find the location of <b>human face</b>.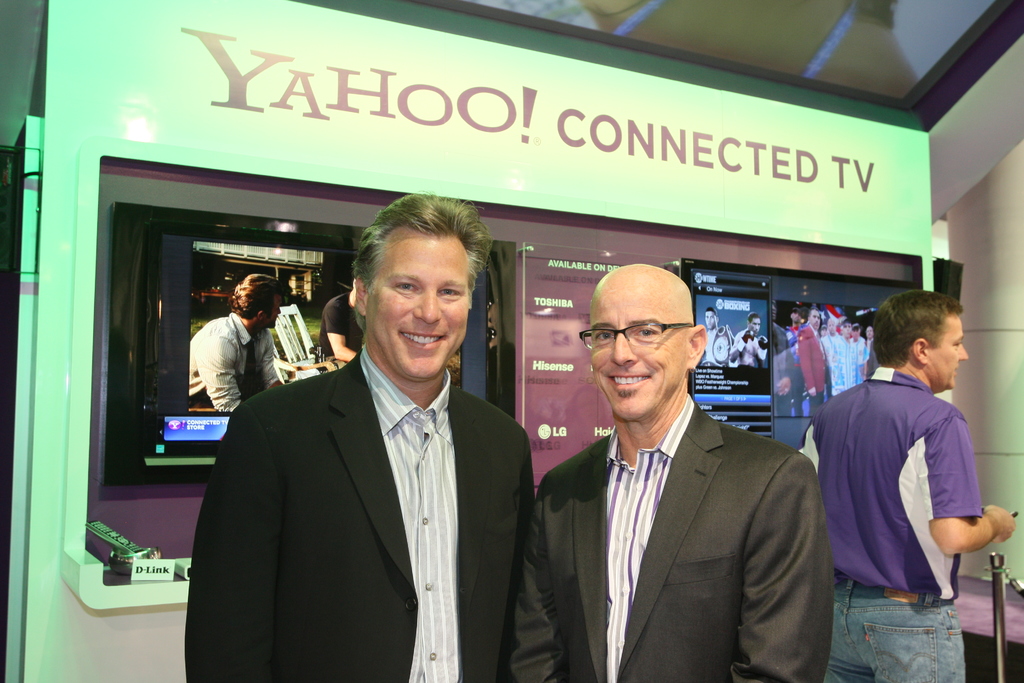
Location: box(854, 325, 859, 339).
